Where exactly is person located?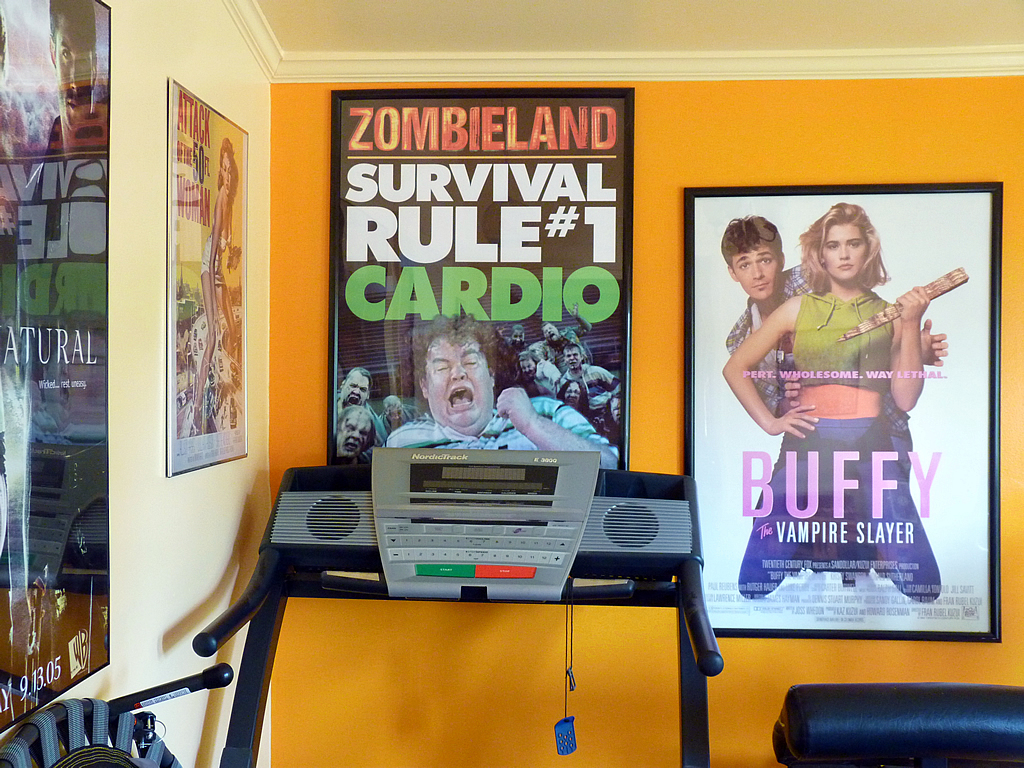
Its bounding box is [left=189, top=136, right=241, bottom=437].
